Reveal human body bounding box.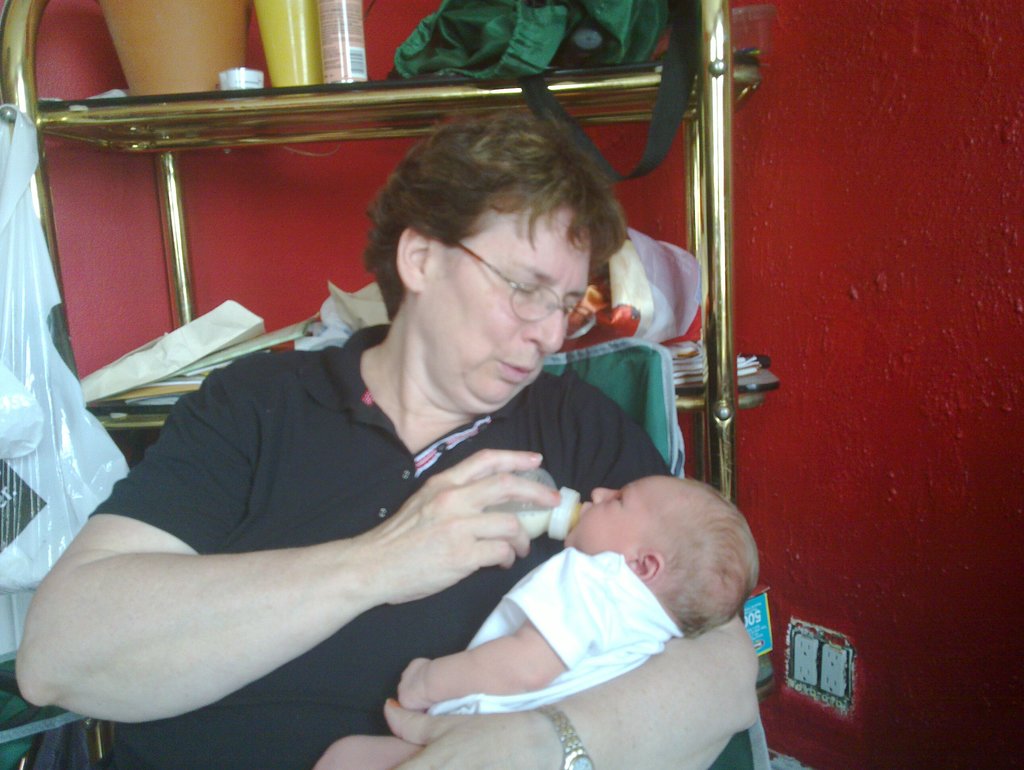
Revealed: (79,136,747,764).
